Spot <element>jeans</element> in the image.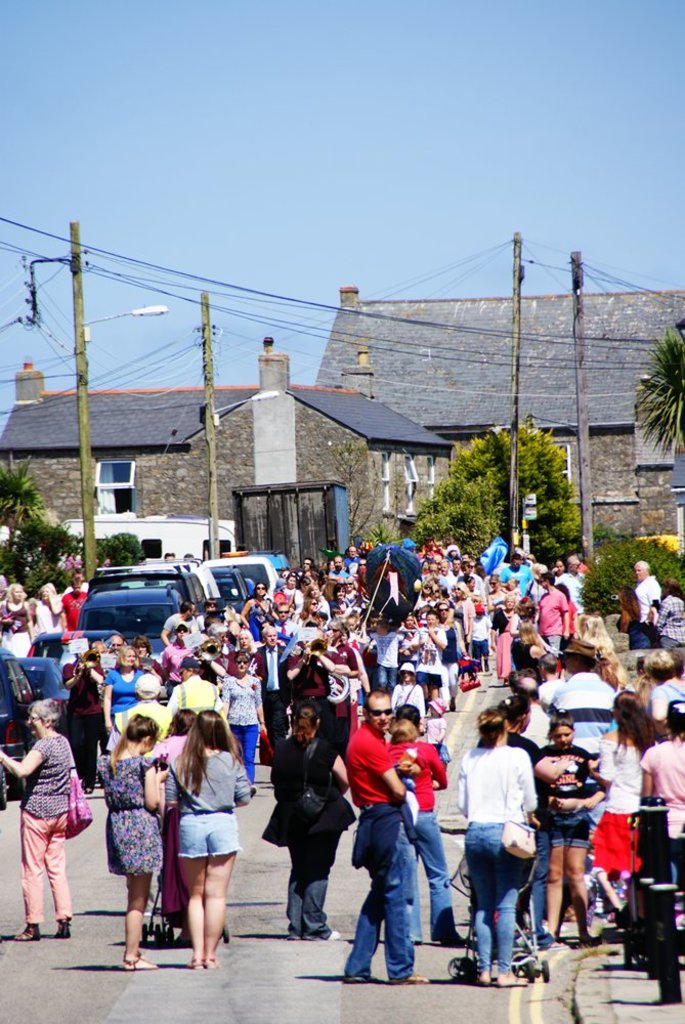
<element>jeans</element> found at l=355, t=811, r=435, b=991.
